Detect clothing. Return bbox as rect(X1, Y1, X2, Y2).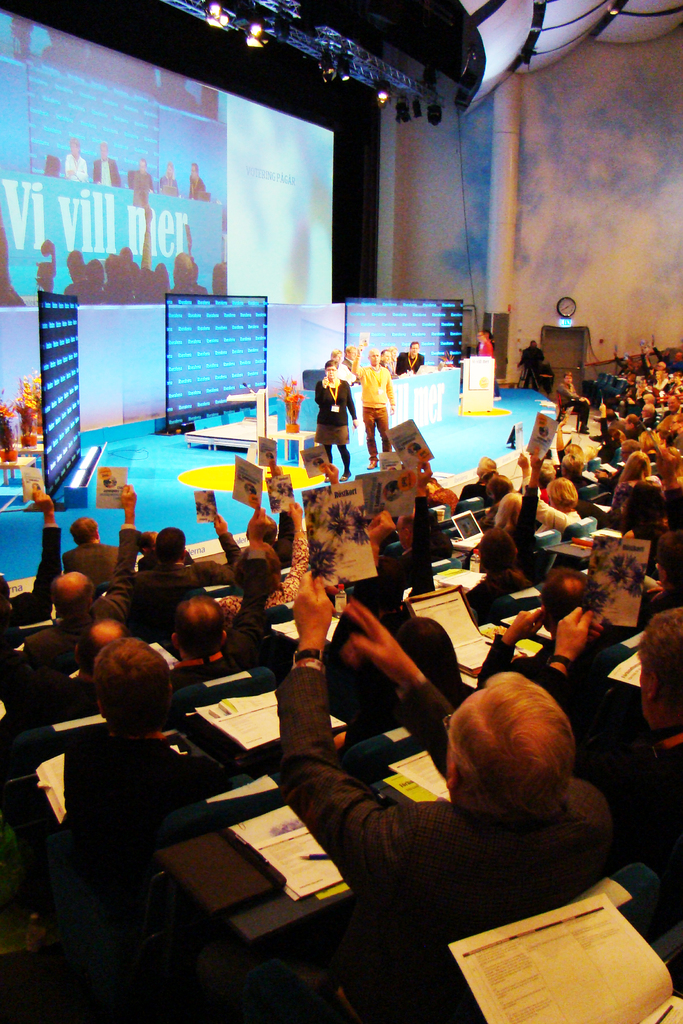
rect(475, 337, 496, 354).
